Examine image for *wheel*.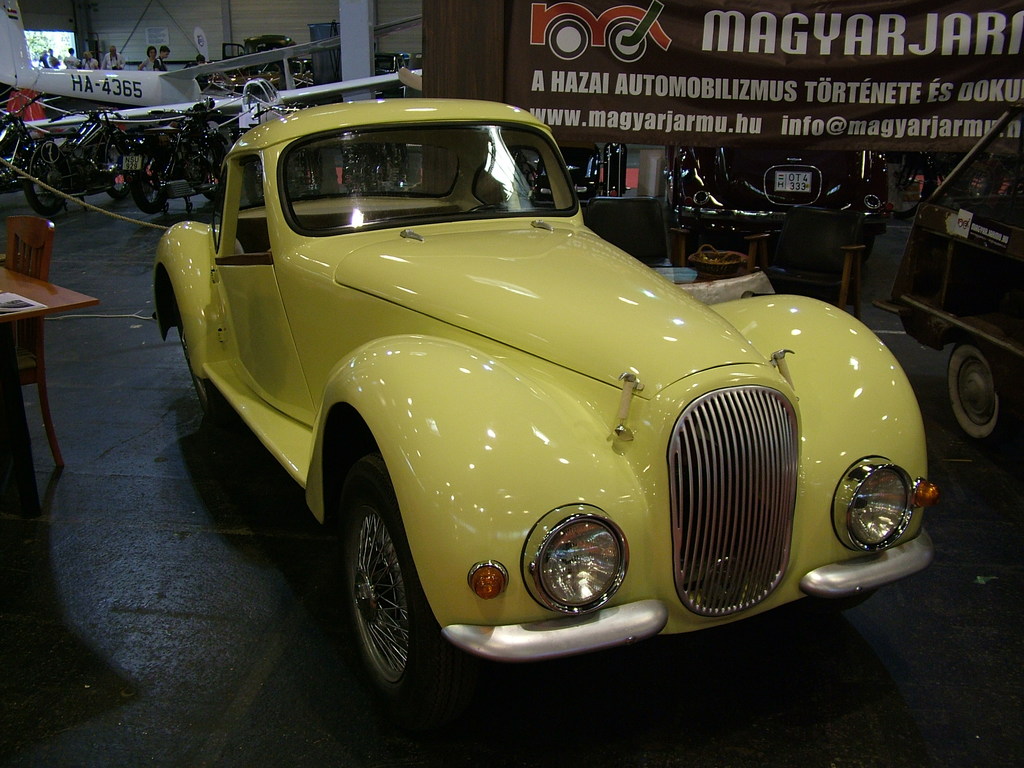
Examination result: [x1=125, y1=172, x2=164, y2=220].
